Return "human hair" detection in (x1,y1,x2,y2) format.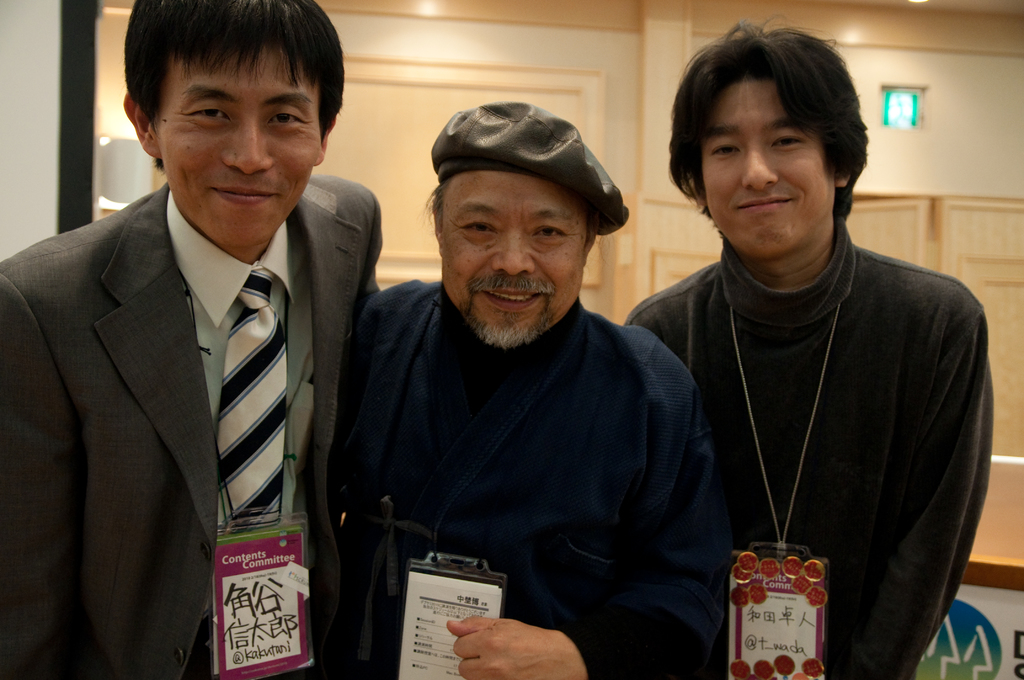
(674,19,872,230).
